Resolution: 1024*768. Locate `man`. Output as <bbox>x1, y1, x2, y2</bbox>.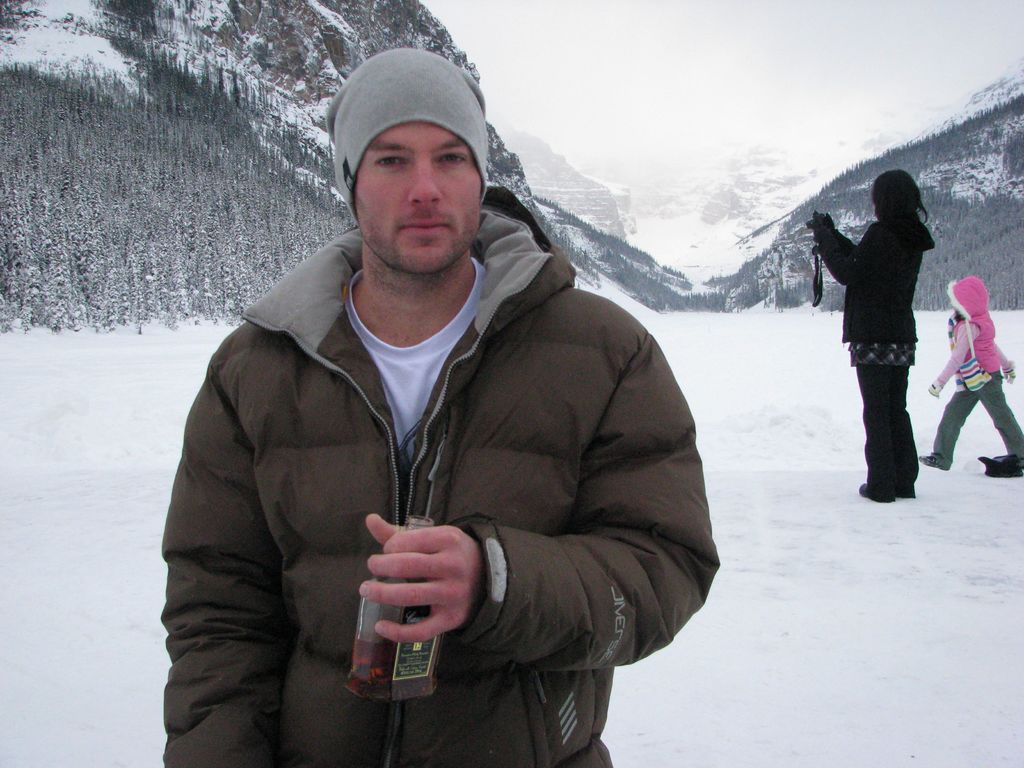
<bbox>125, 60, 712, 767</bbox>.
